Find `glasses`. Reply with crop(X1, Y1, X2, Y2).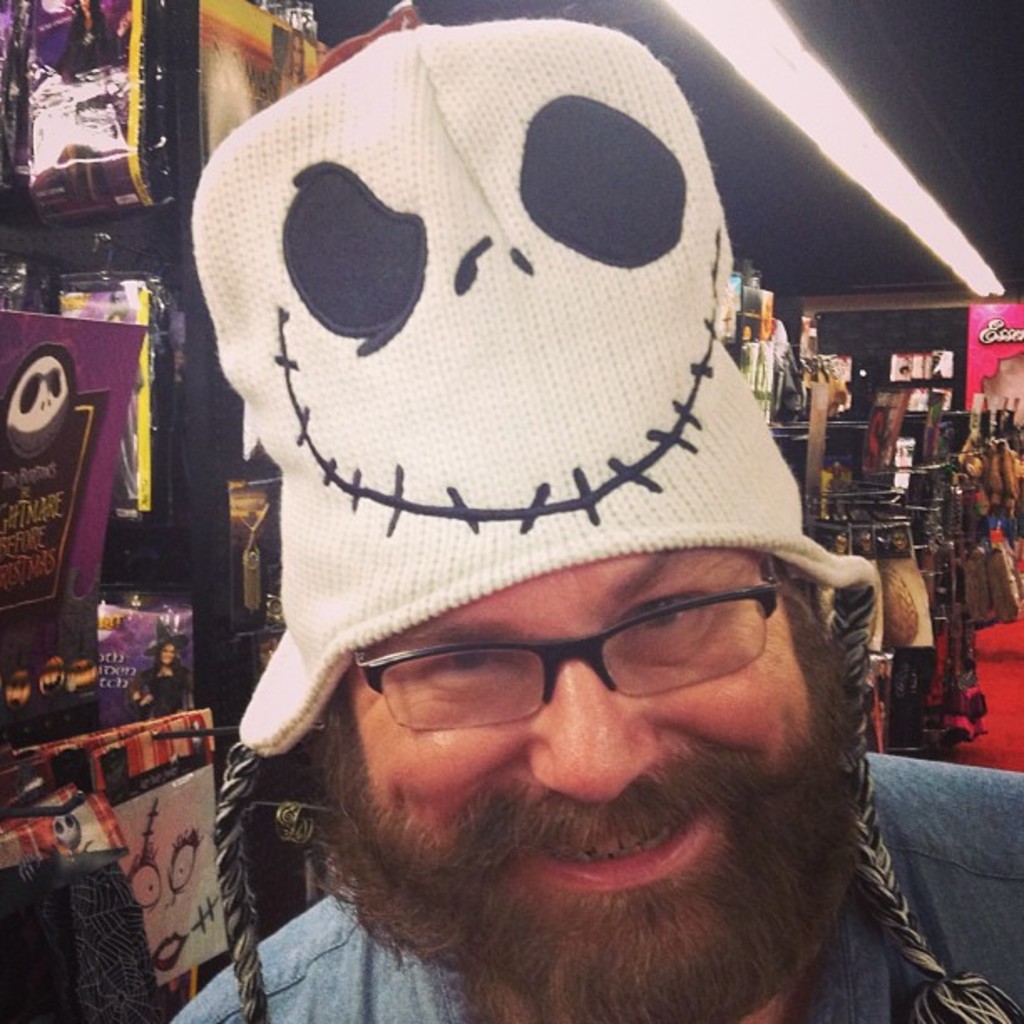
crop(311, 587, 827, 765).
